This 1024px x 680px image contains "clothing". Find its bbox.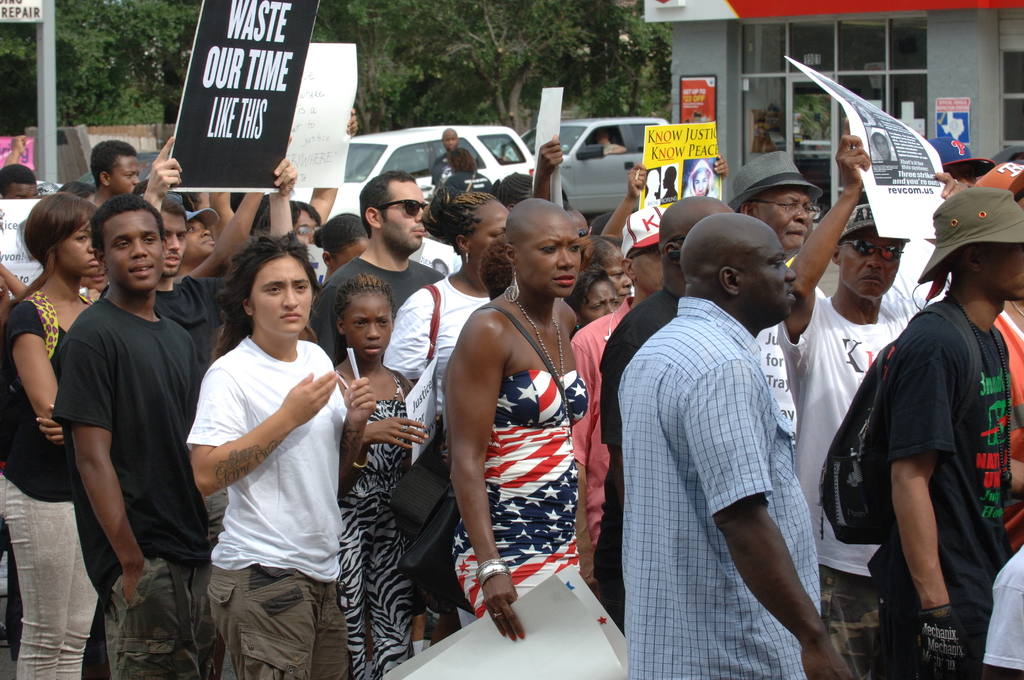
(x1=0, y1=295, x2=90, y2=664).
